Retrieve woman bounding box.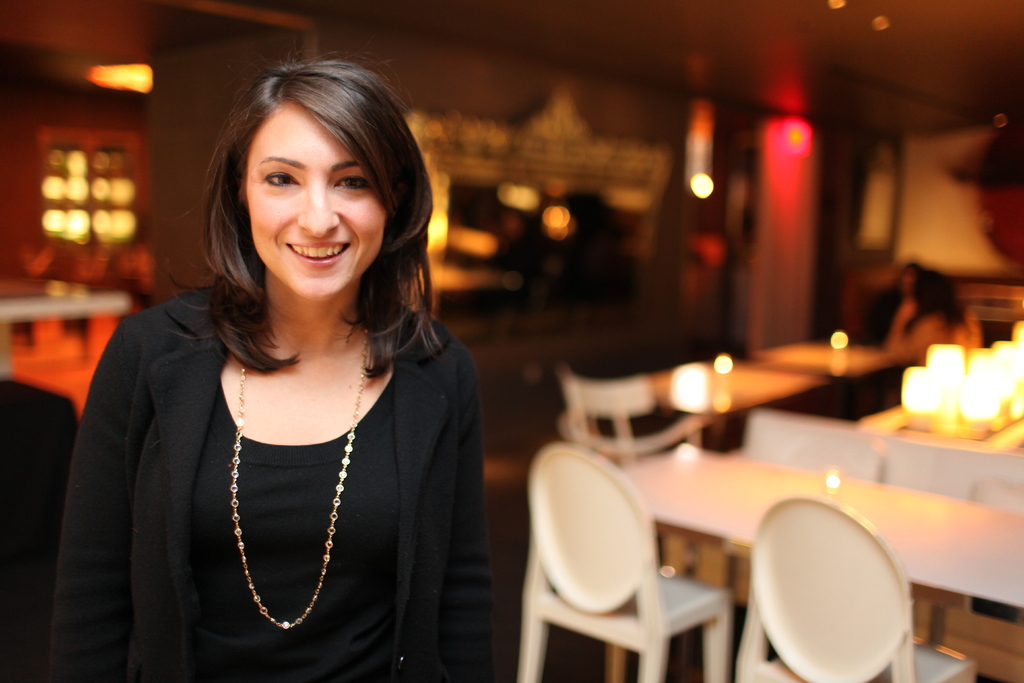
Bounding box: (x1=38, y1=56, x2=496, y2=682).
